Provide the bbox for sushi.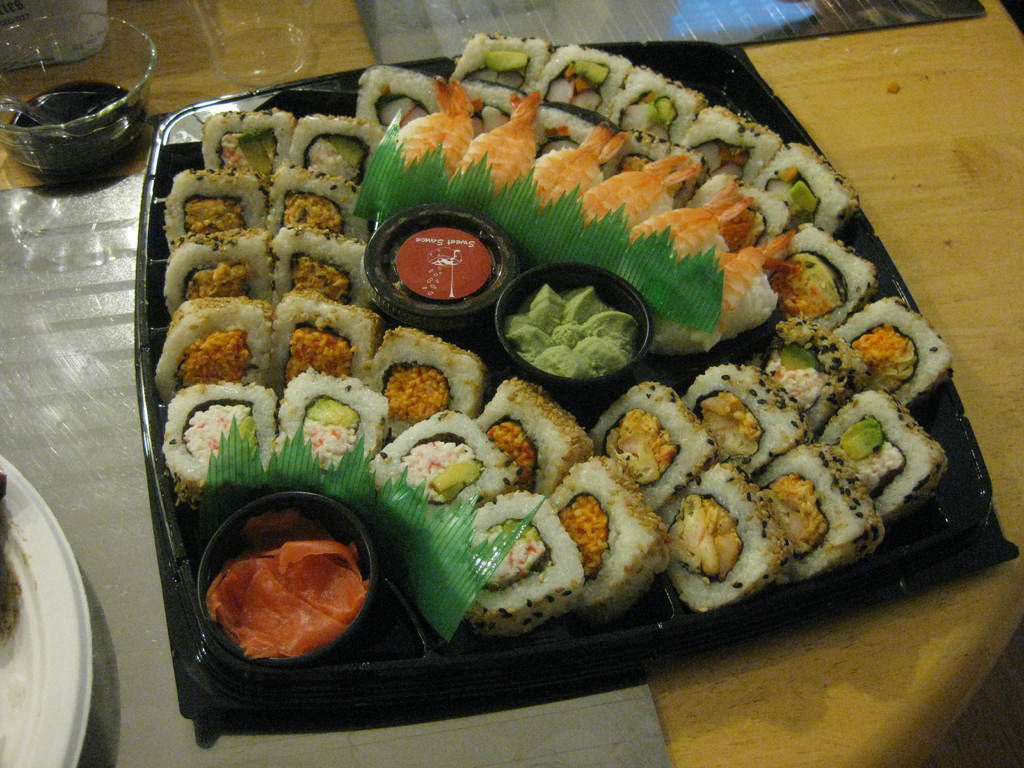
region(457, 492, 582, 636).
